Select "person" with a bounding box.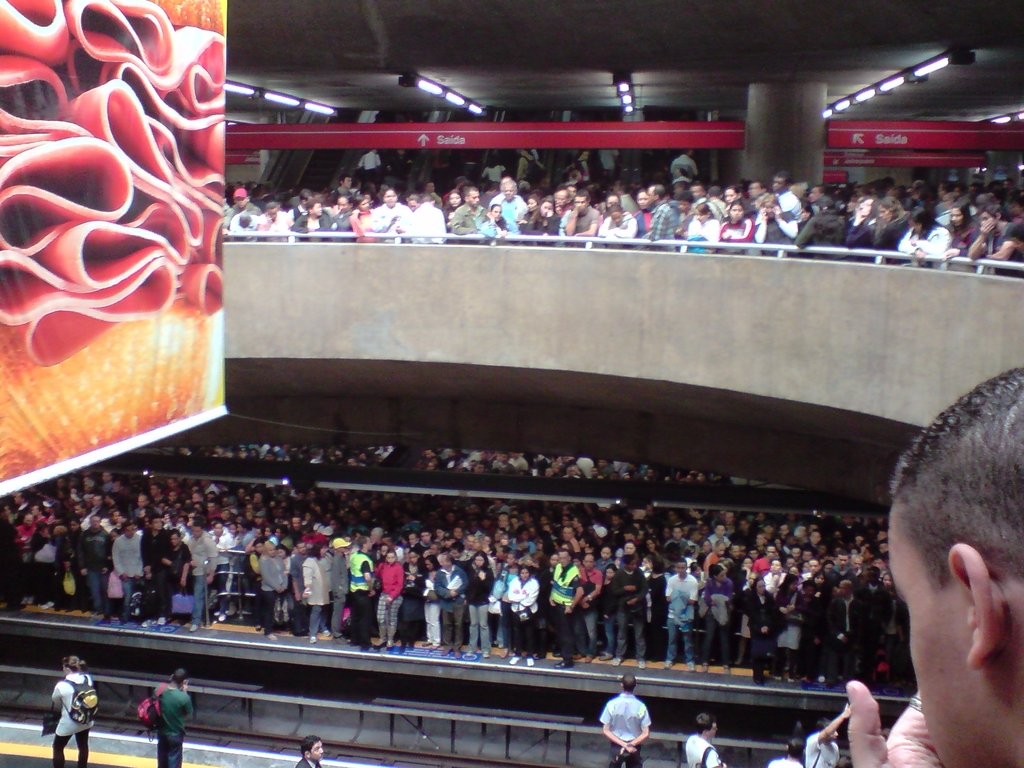
pyautogui.locateOnScreen(773, 566, 806, 683).
